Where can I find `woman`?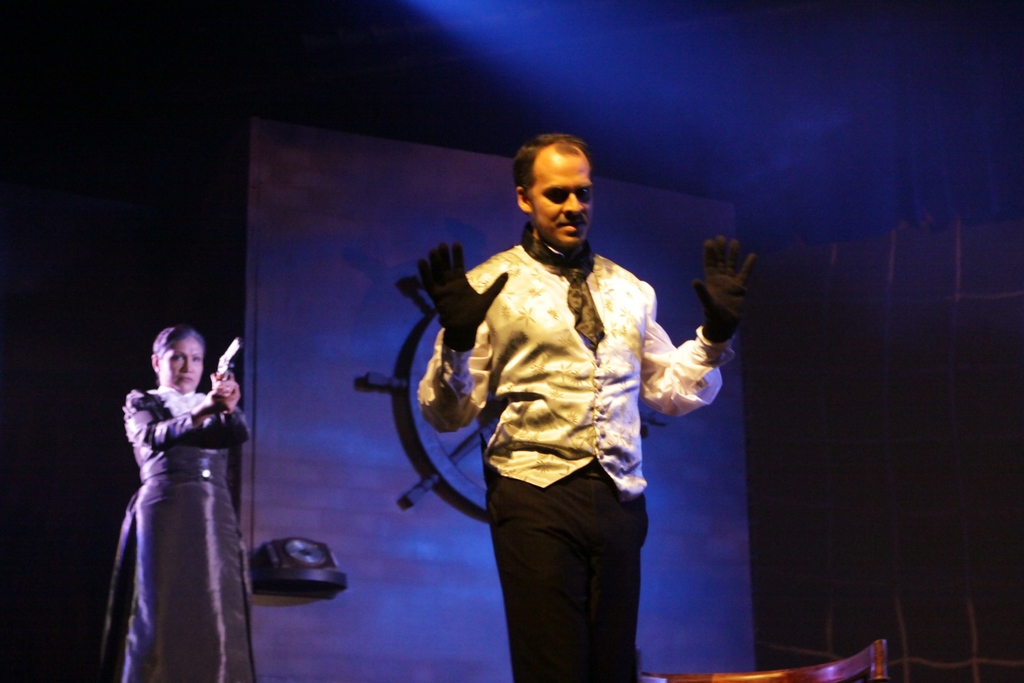
You can find it at x1=93 y1=308 x2=264 y2=679.
